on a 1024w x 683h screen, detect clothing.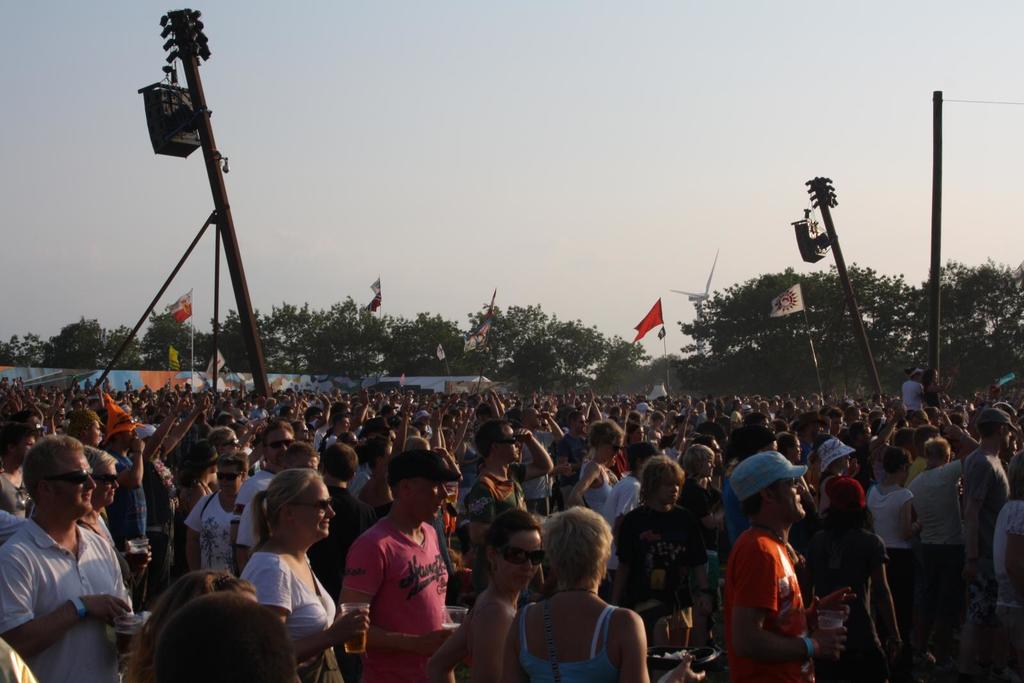
[x1=701, y1=550, x2=727, y2=651].
